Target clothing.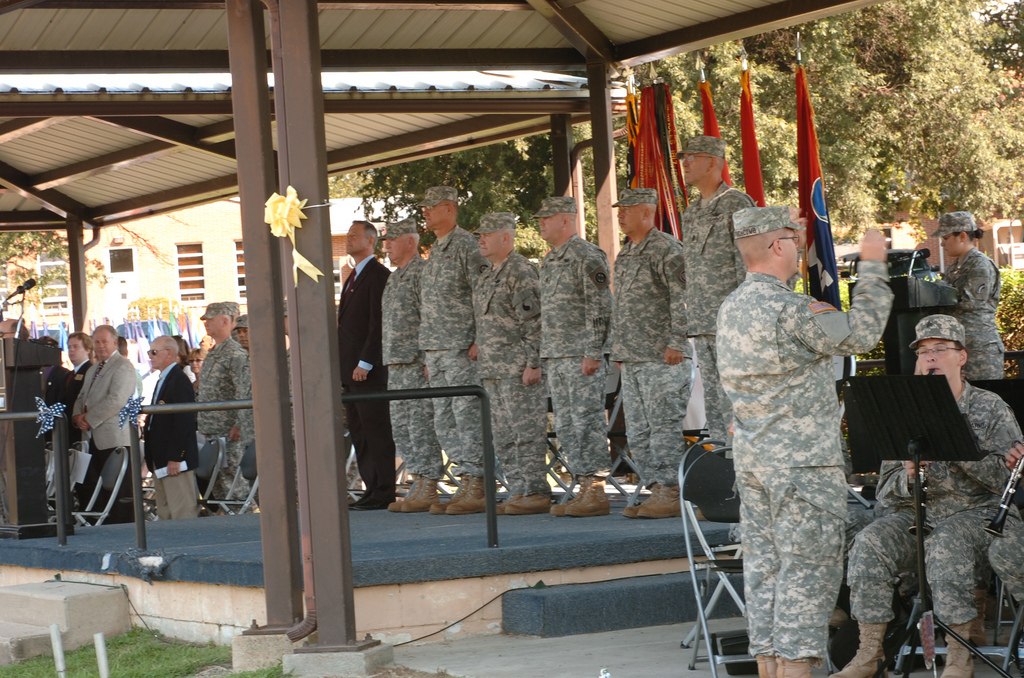
Target region: bbox(377, 255, 429, 473).
